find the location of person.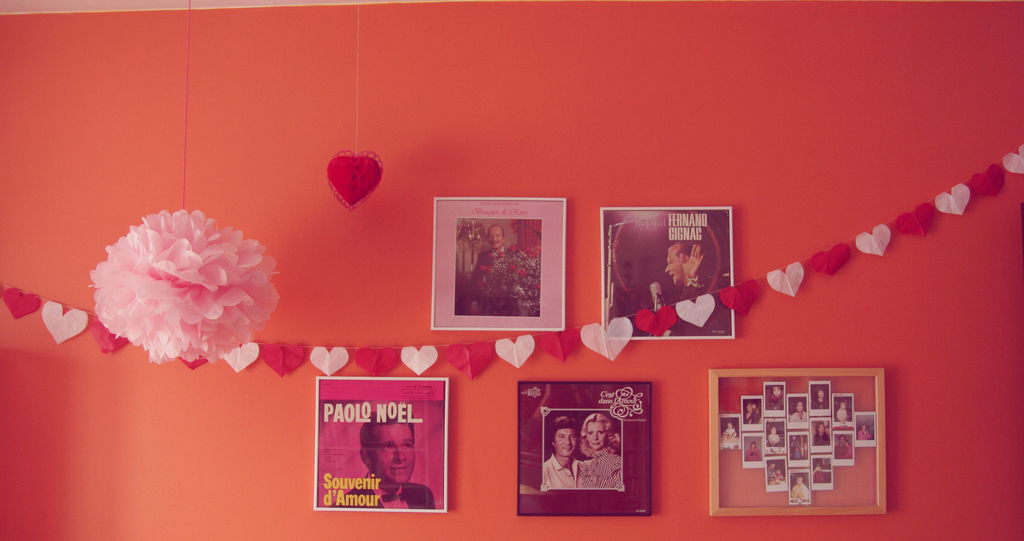
Location: {"x1": 578, "y1": 411, "x2": 629, "y2": 494}.
